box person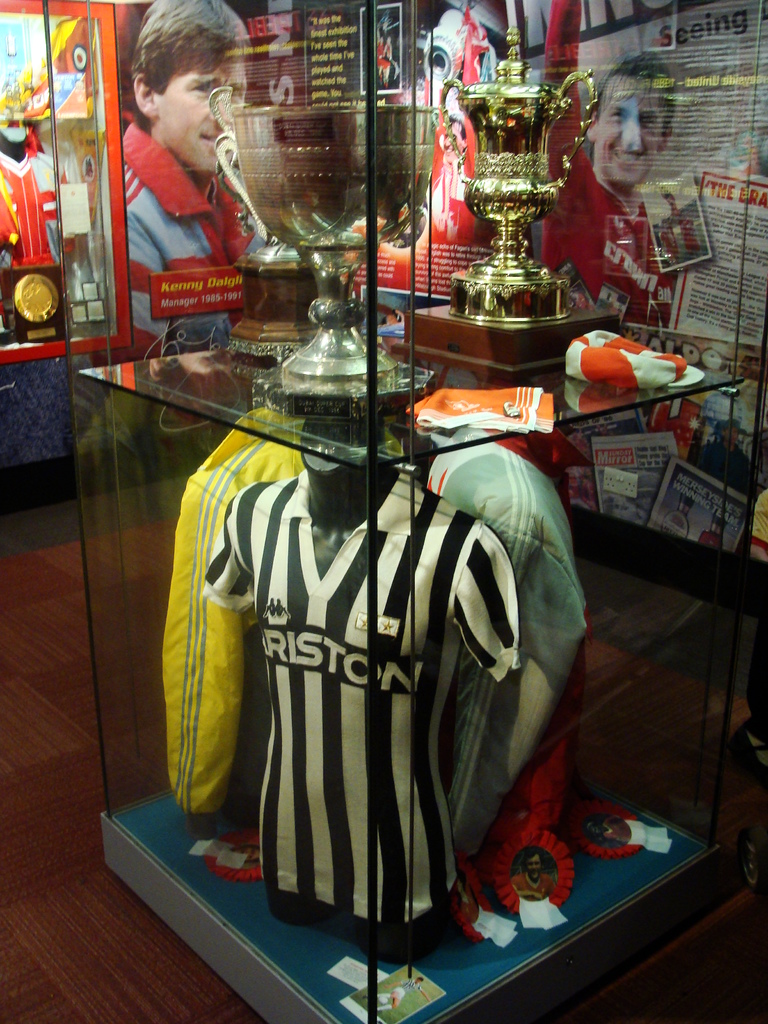
[543, 0, 672, 324]
